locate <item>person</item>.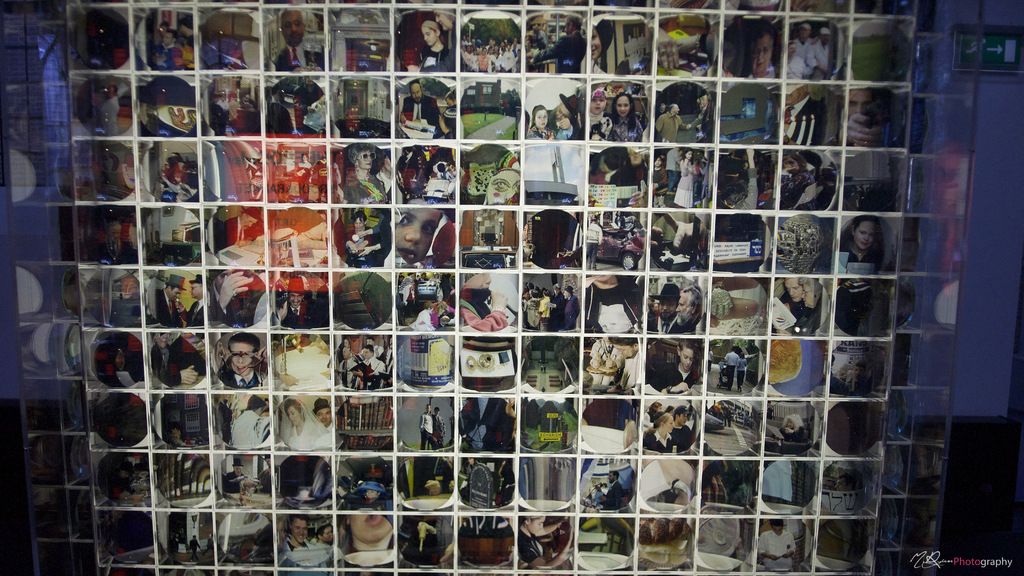
Bounding box: [x1=591, y1=88, x2=613, y2=138].
